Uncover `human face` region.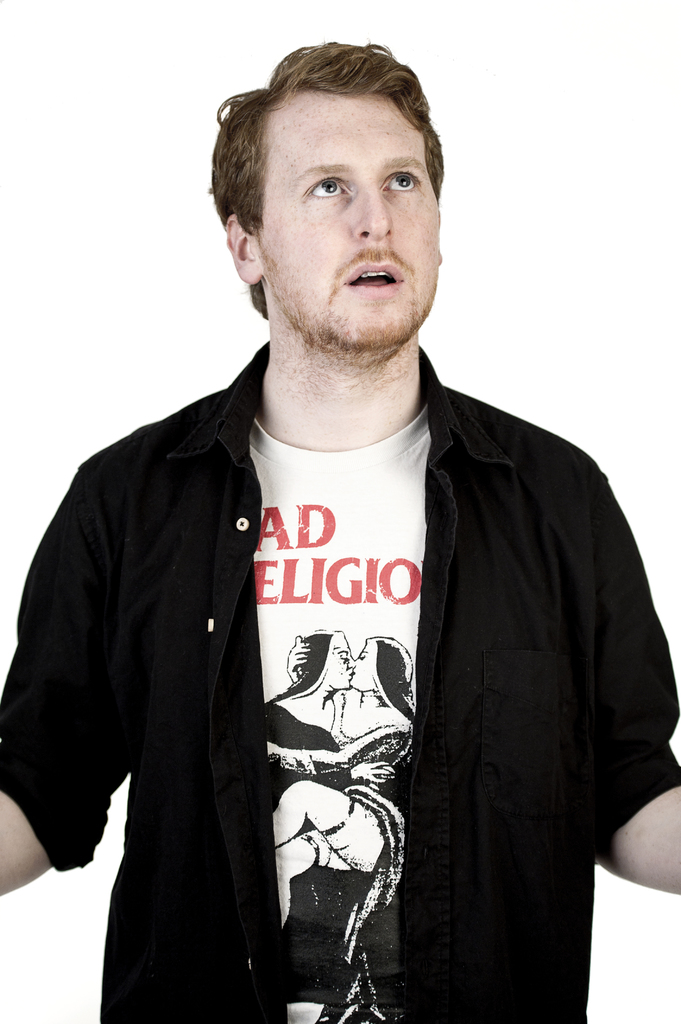
Uncovered: box(260, 94, 440, 365).
